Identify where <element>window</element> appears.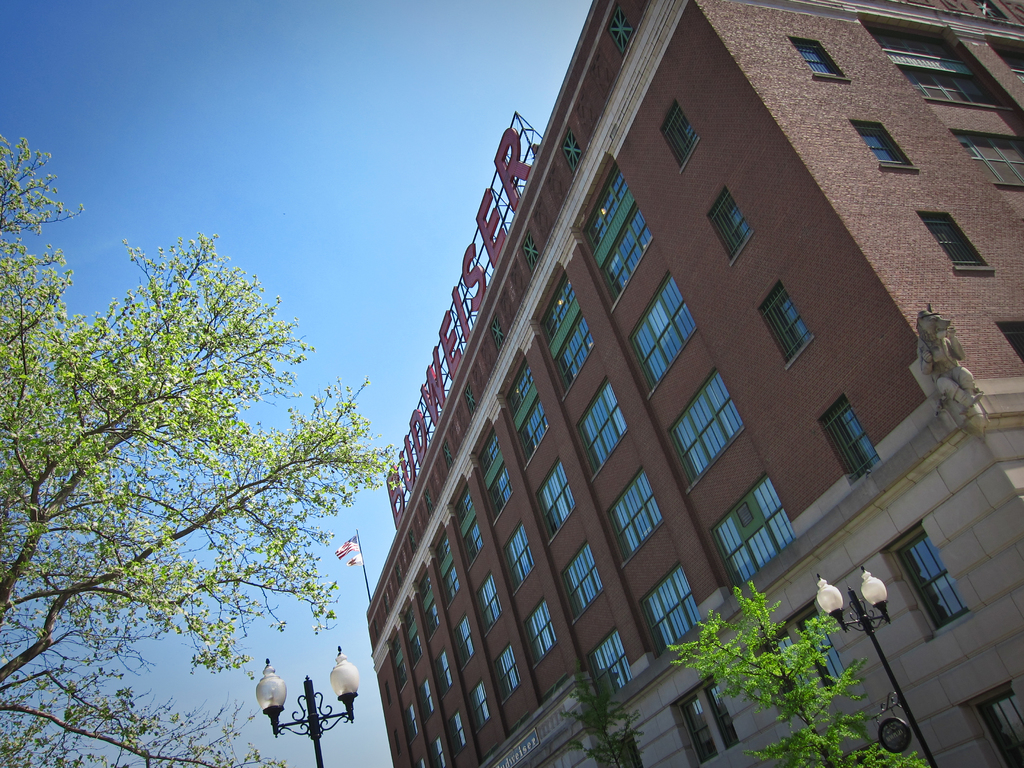
Appears at crop(755, 276, 812, 369).
